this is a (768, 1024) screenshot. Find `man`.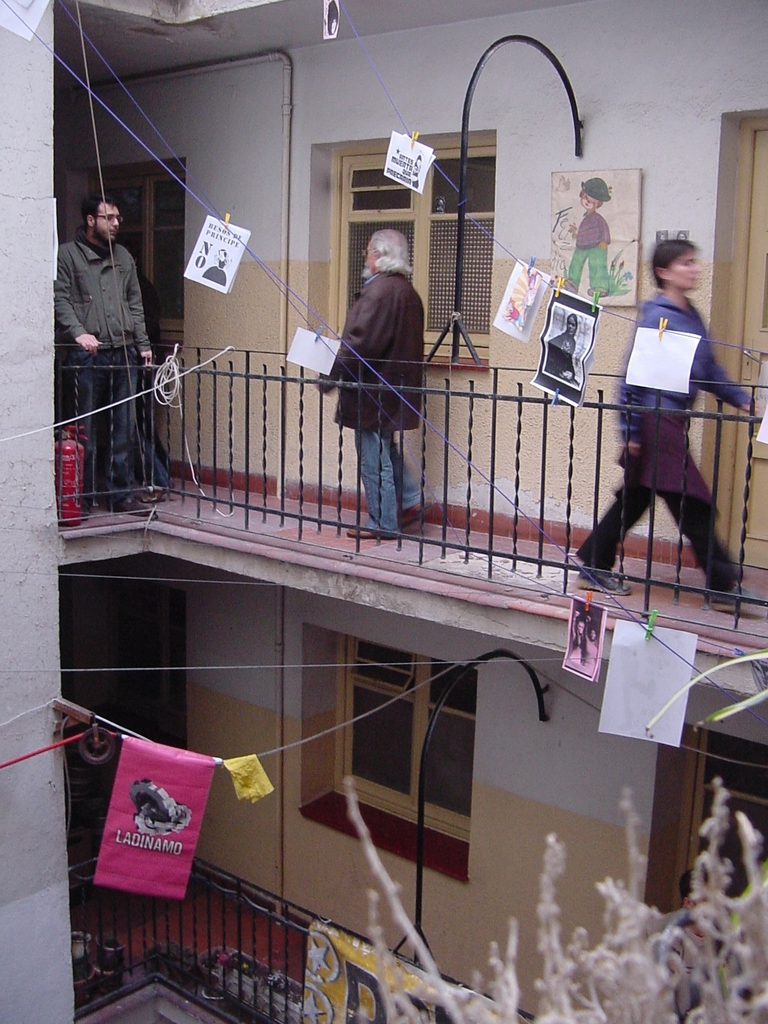
Bounding box: x1=58, y1=195, x2=154, y2=515.
